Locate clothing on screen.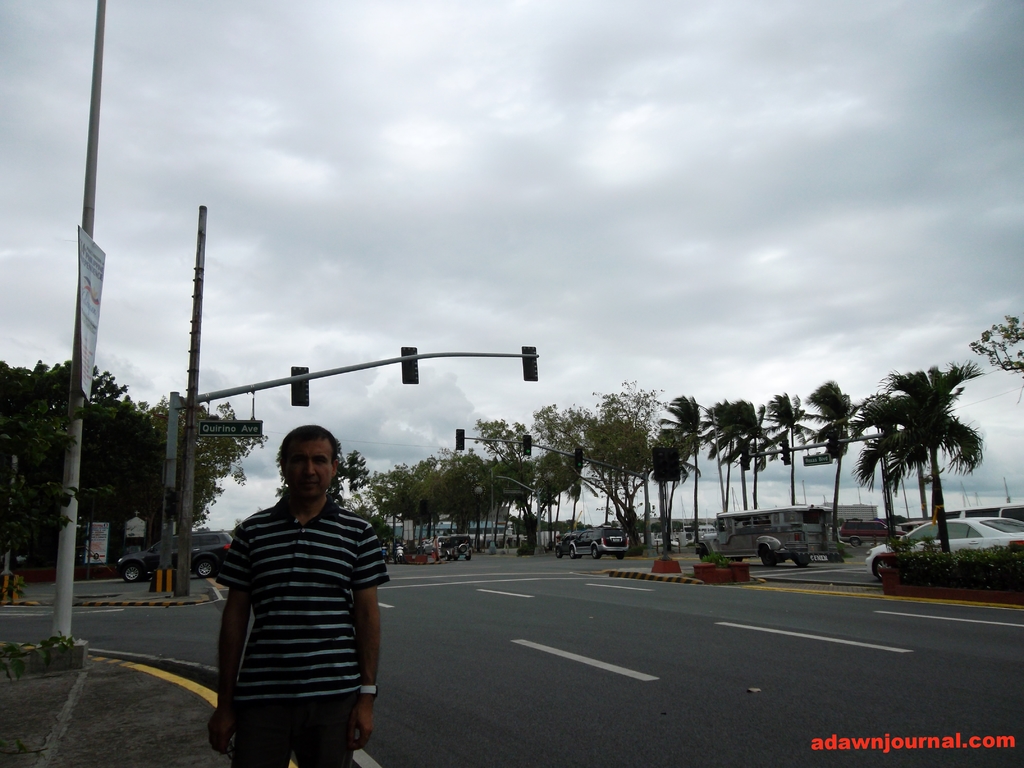
On screen at 211/451/384/705.
